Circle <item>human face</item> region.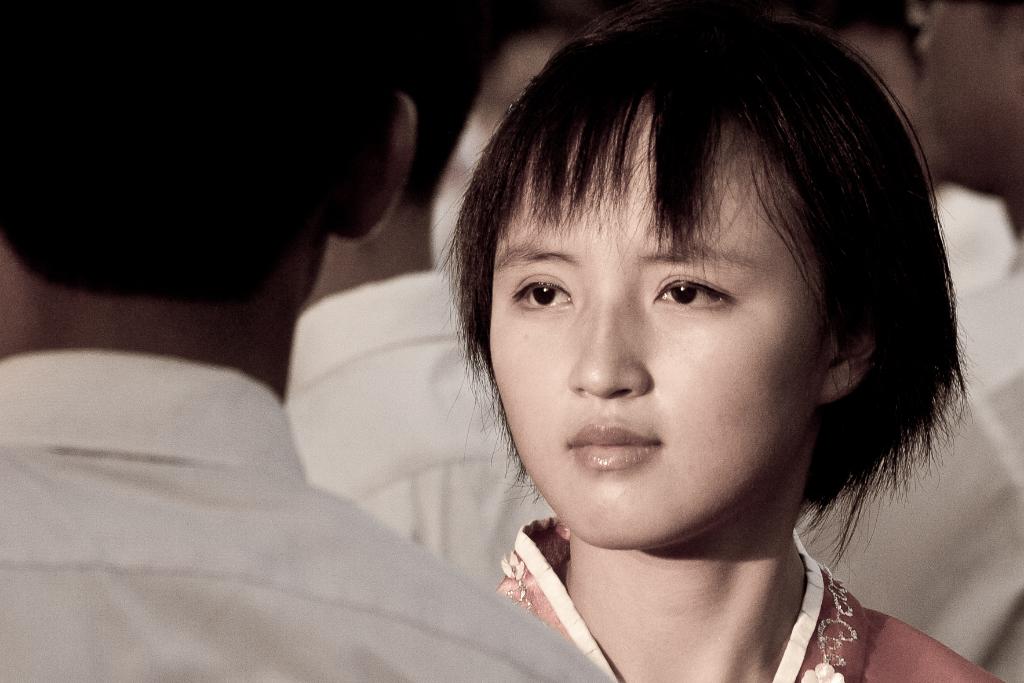
Region: 490, 90, 834, 549.
